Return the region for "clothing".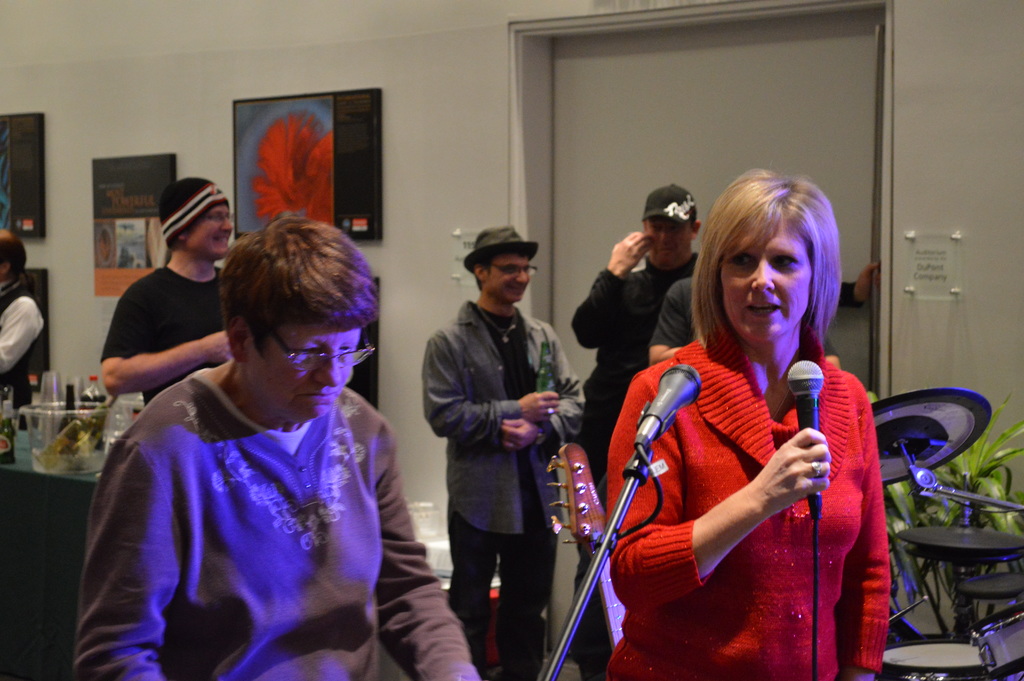
l=68, t=365, r=480, b=680.
